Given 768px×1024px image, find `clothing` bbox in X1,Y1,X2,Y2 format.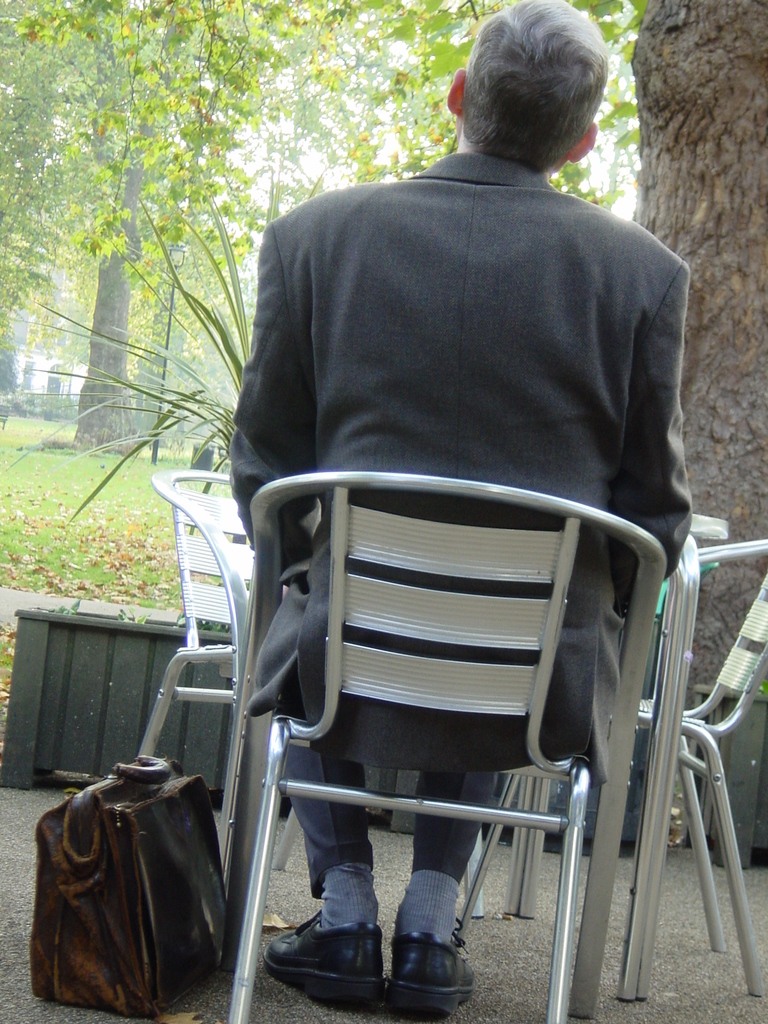
225,148,698,906.
